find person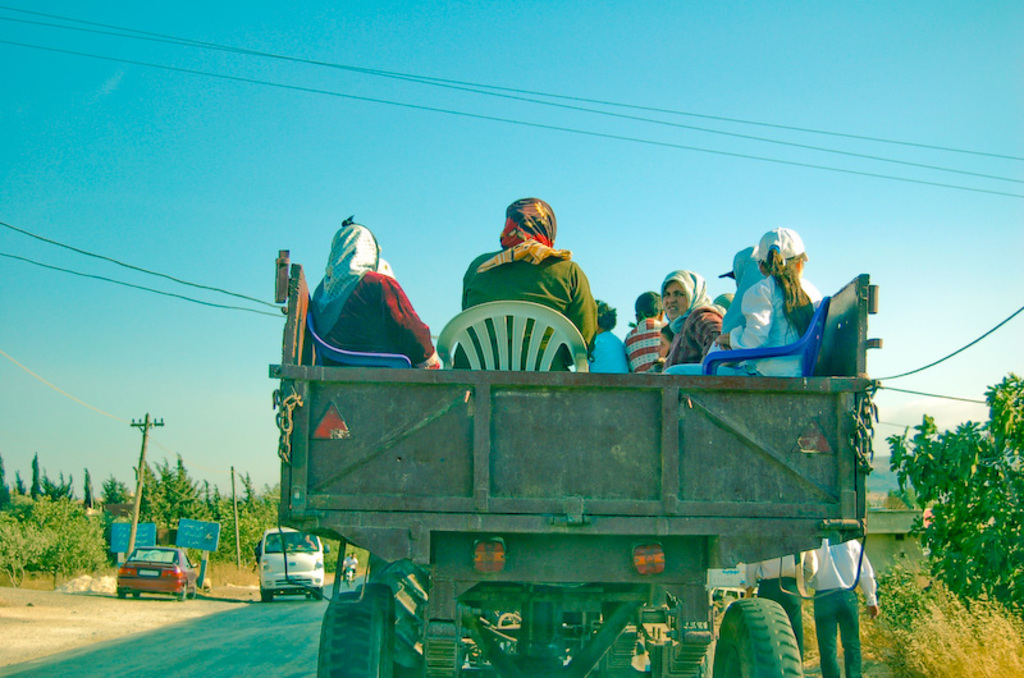
region(588, 298, 639, 372)
